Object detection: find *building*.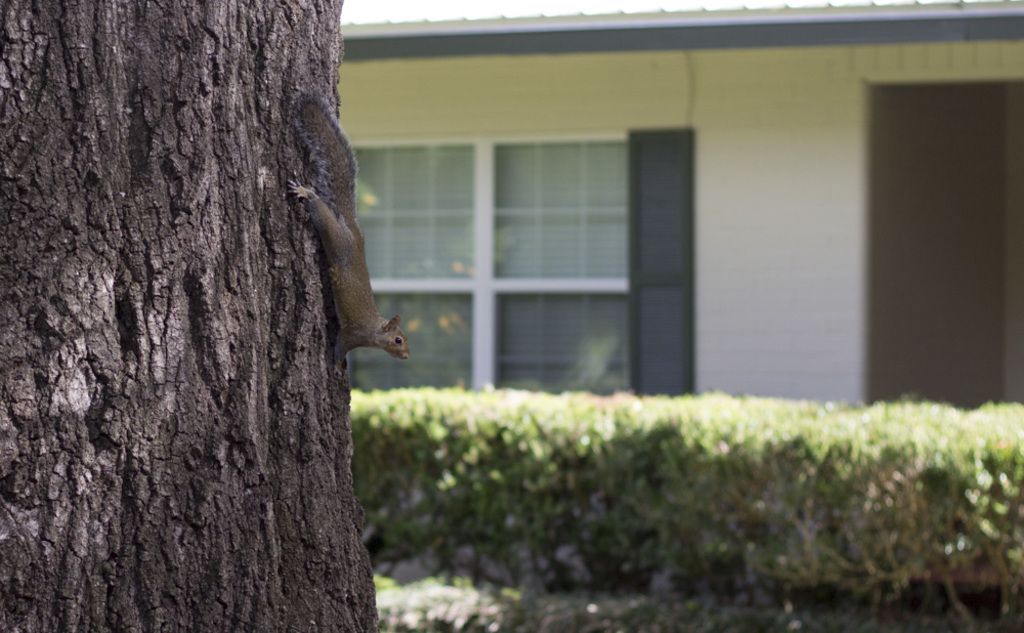
341:0:1023:632.
